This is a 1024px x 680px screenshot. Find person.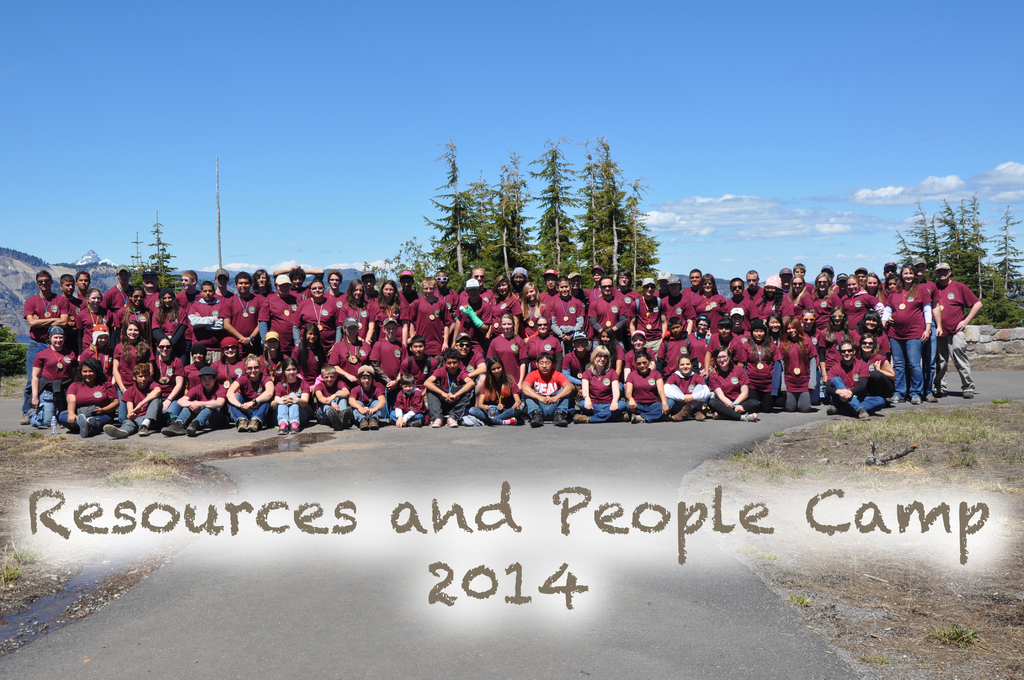
Bounding box: (x1=458, y1=266, x2=495, y2=301).
